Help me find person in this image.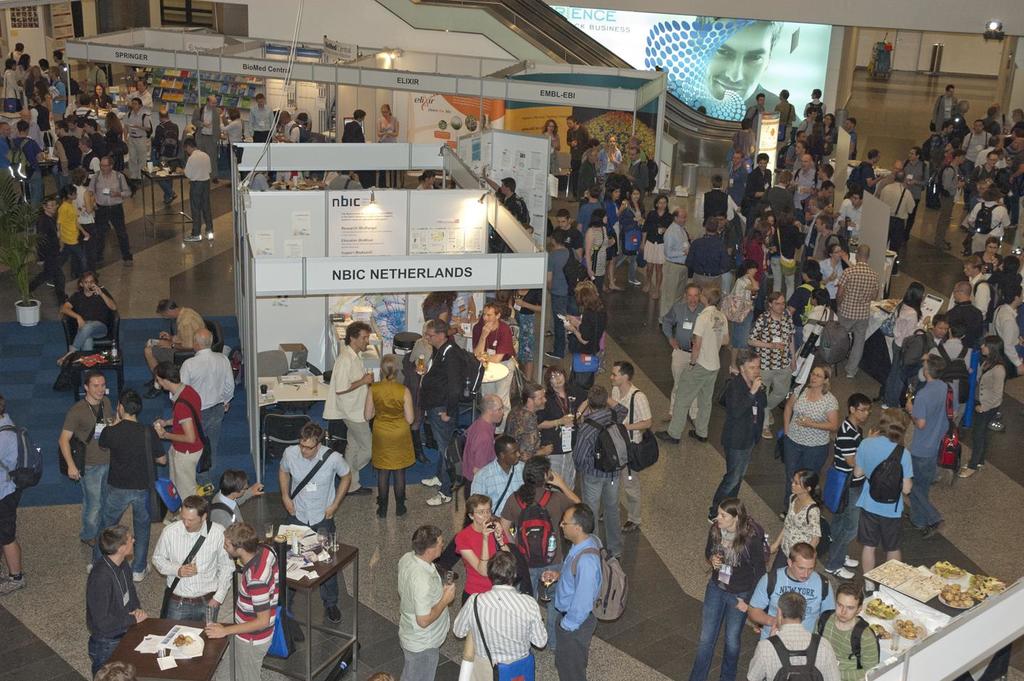
Found it: select_region(181, 329, 235, 477).
